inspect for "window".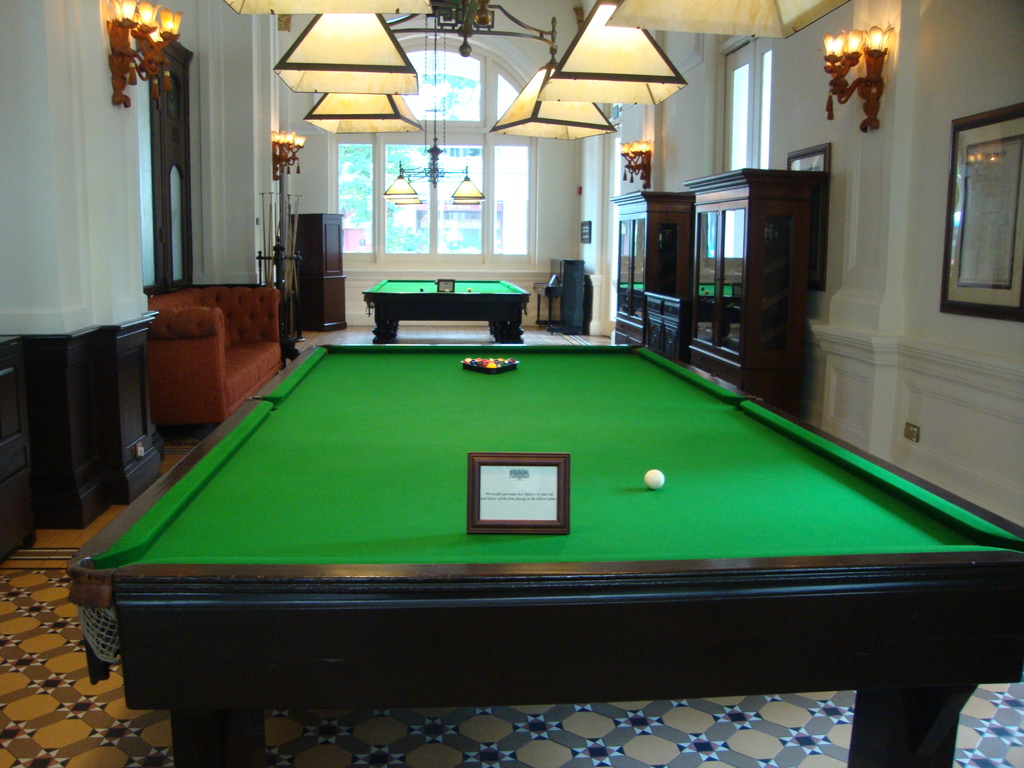
Inspection: box=[330, 38, 540, 268].
